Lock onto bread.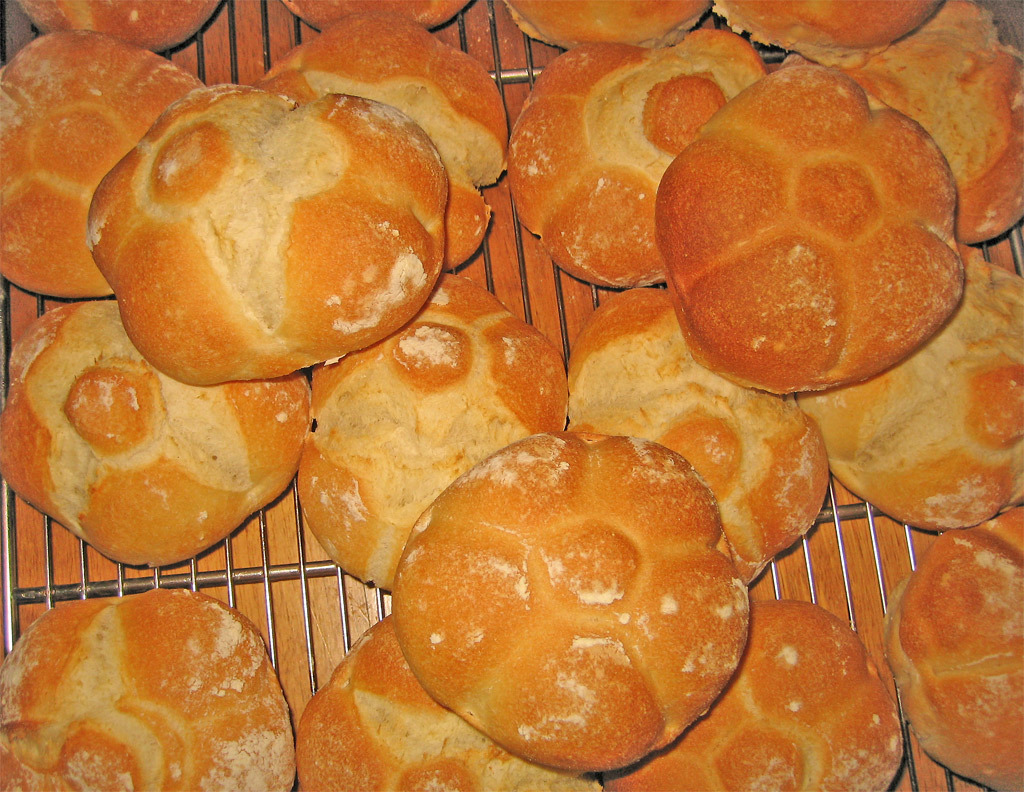
Locked: (78,89,474,385).
